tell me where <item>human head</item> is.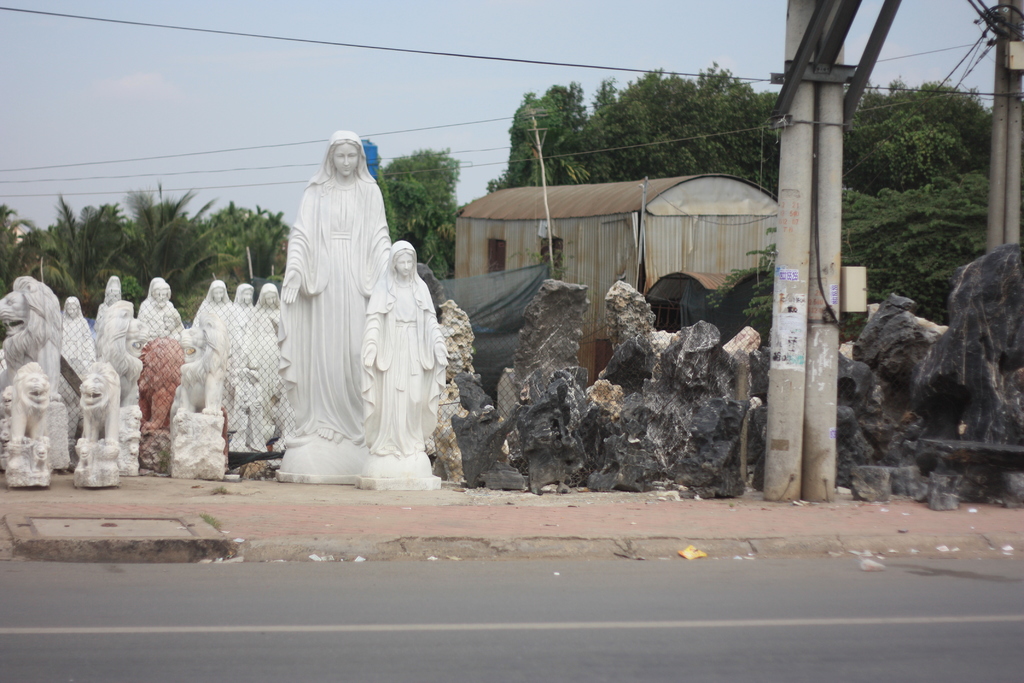
<item>human head</item> is at 386 240 416 276.
